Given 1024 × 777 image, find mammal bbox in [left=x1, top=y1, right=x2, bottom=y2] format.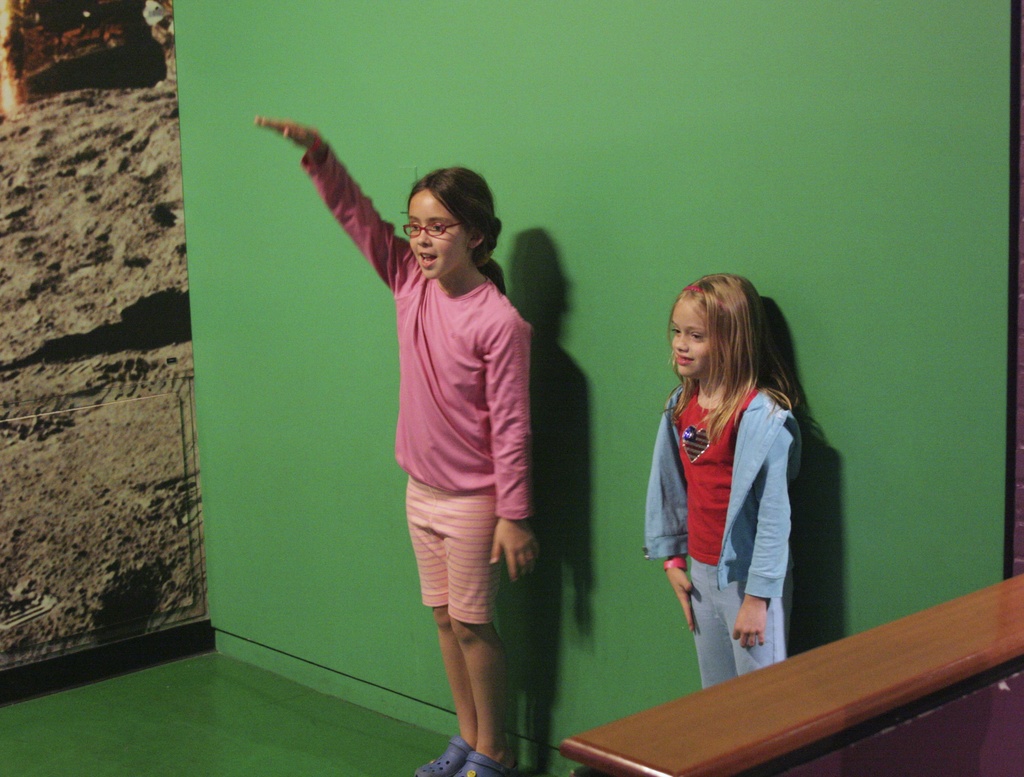
[left=255, top=117, right=529, bottom=776].
